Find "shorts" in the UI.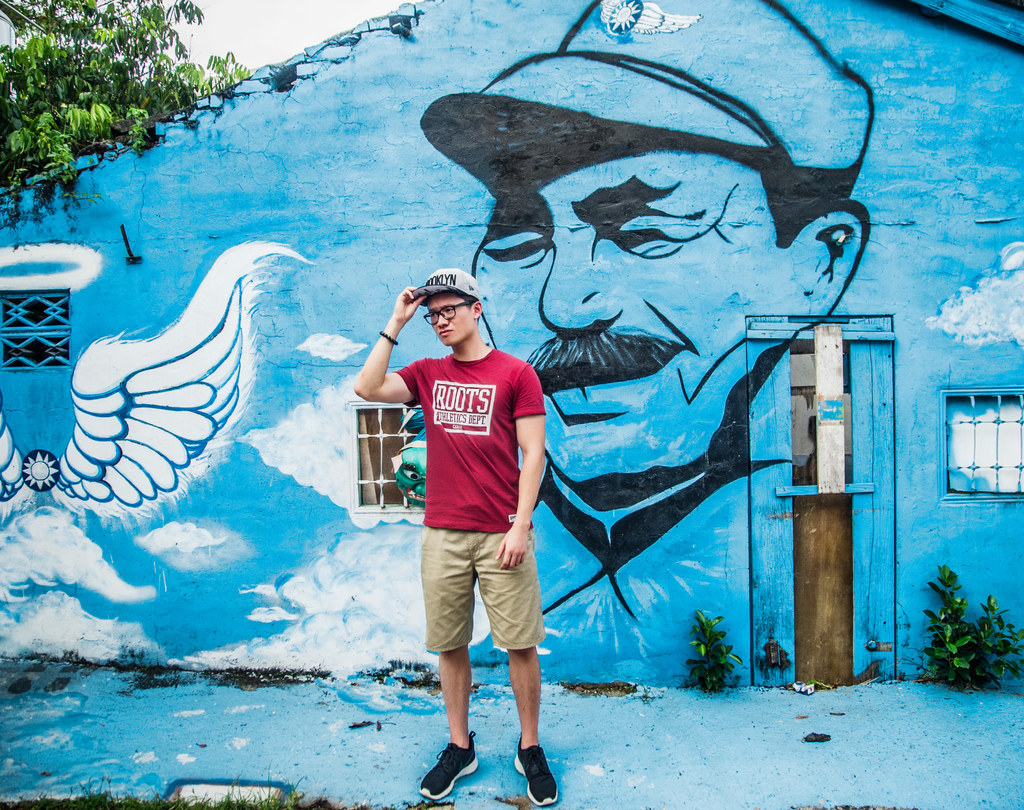
UI element at x1=405 y1=532 x2=559 y2=687.
